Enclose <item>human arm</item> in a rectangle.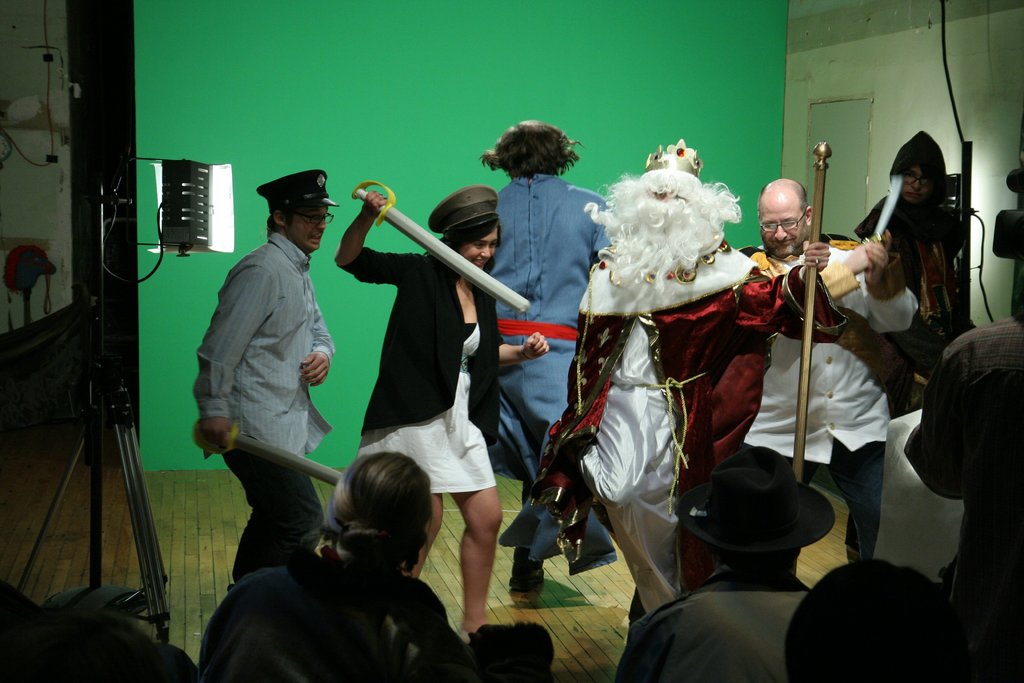
bbox=[486, 290, 548, 372].
